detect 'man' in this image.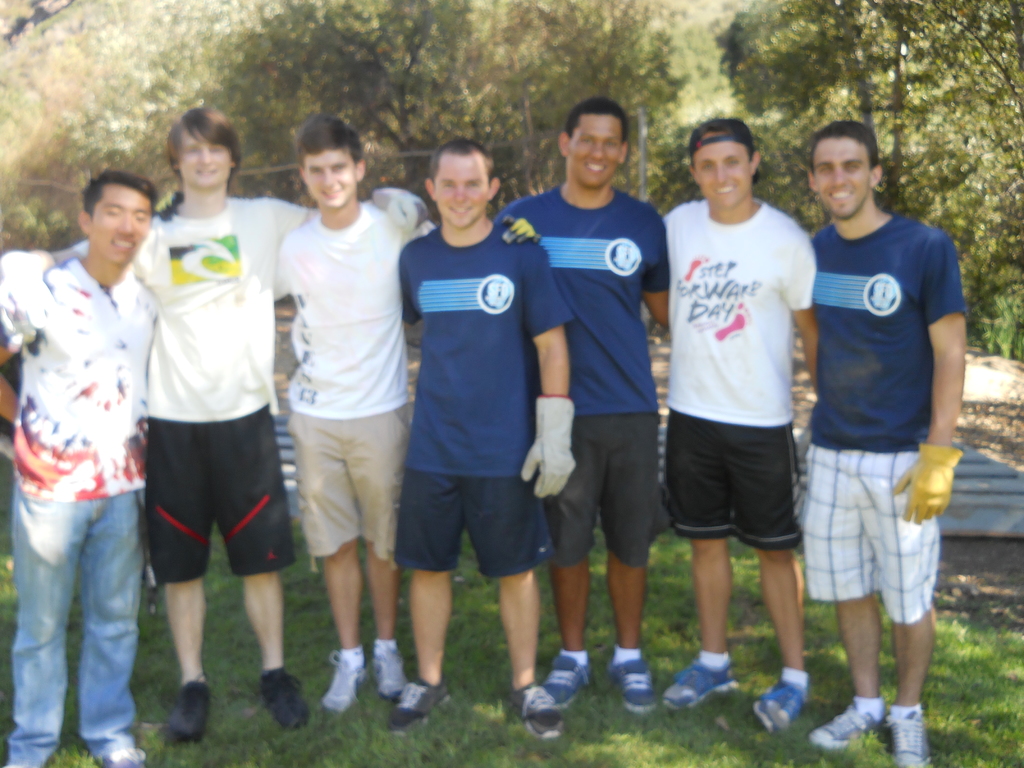
Detection: <box>643,116,824,733</box>.
